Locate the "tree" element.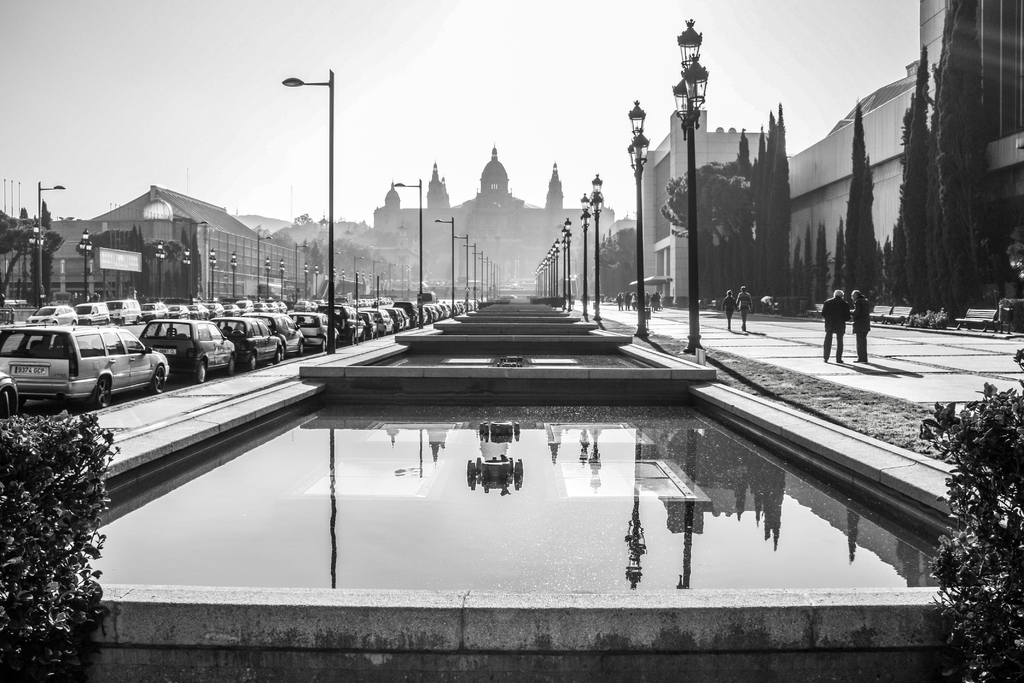
Element bbox: 787/236/804/312.
